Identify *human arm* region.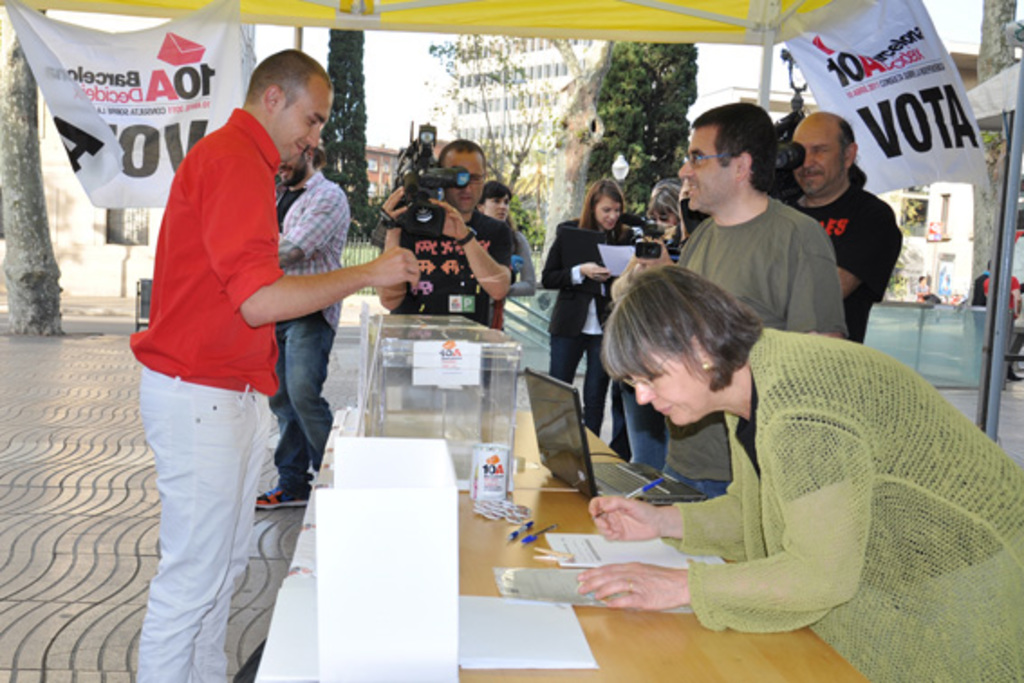
Region: bbox=[199, 159, 421, 329].
